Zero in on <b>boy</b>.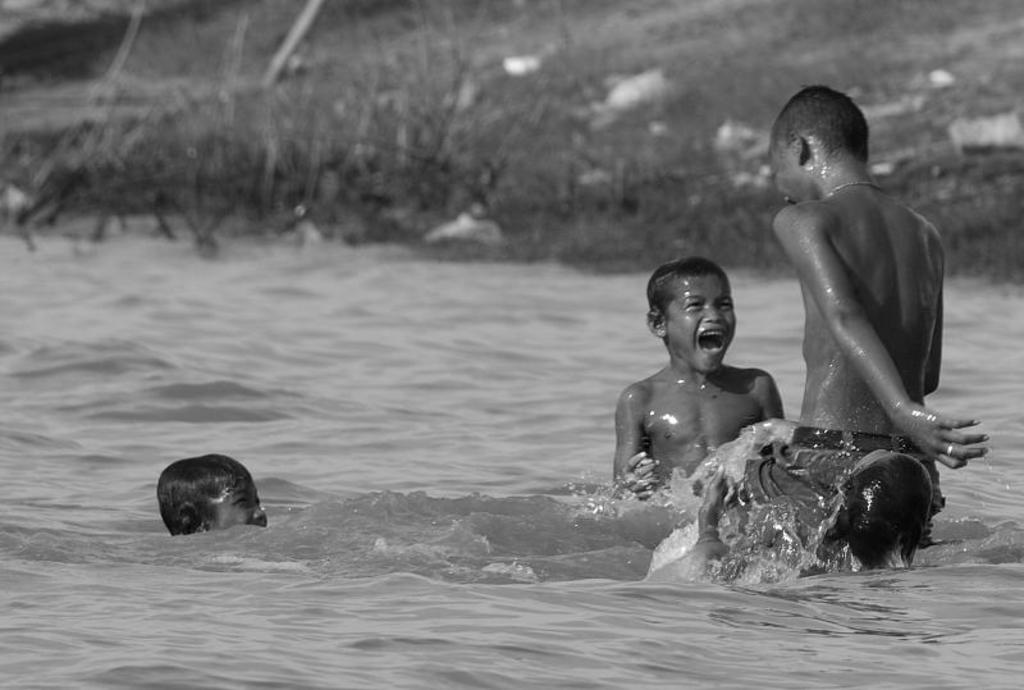
Zeroed in: box=[695, 83, 984, 543].
